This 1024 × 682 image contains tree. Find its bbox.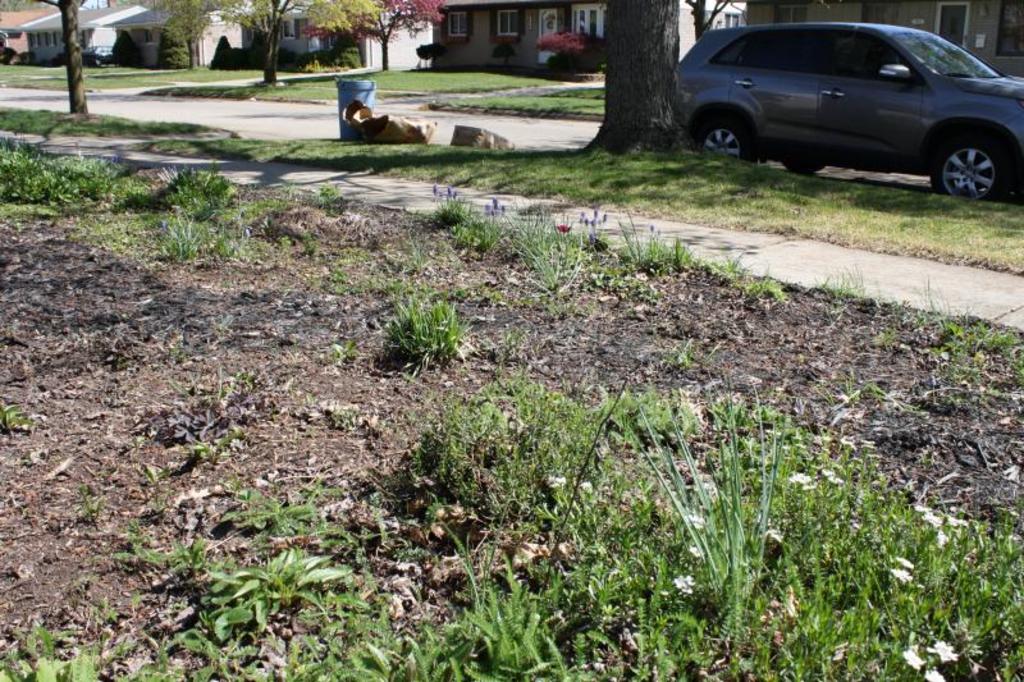
detection(686, 0, 713, 33).
